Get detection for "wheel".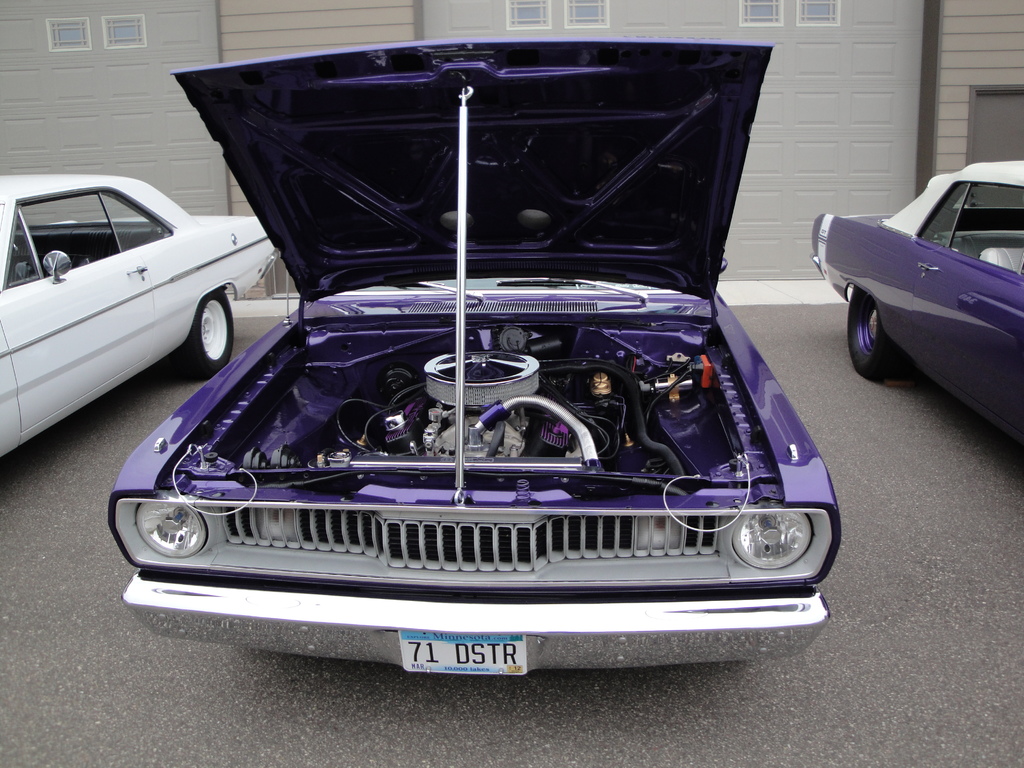
Detection: (x1=847, y1=289, x2=907, y2=381).
